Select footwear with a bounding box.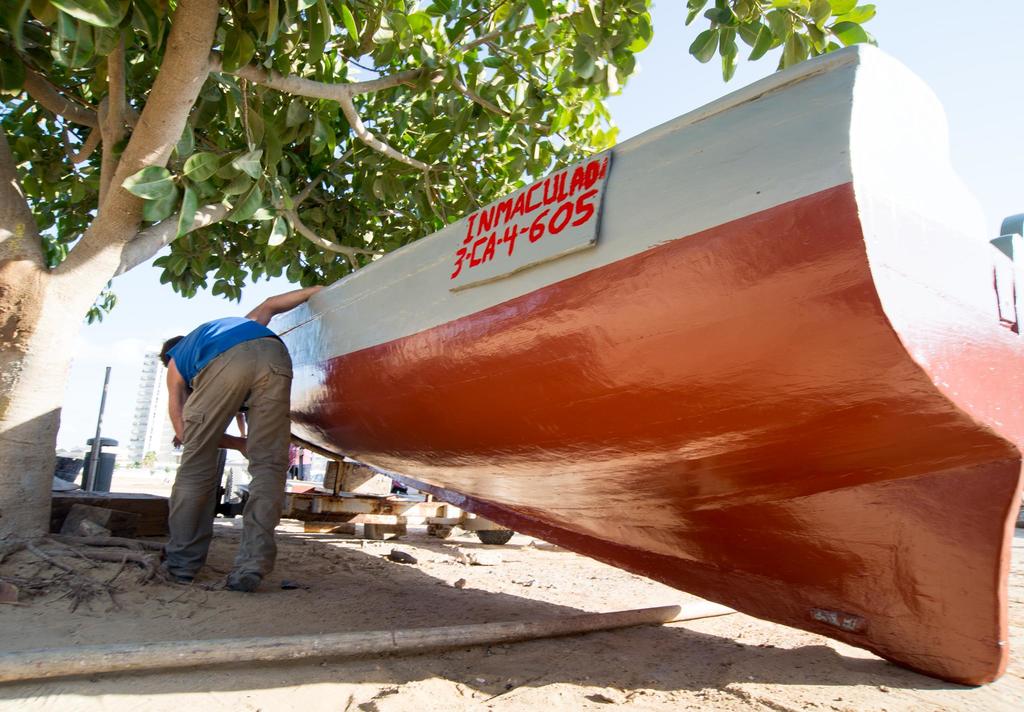
[220,565,262,592].
